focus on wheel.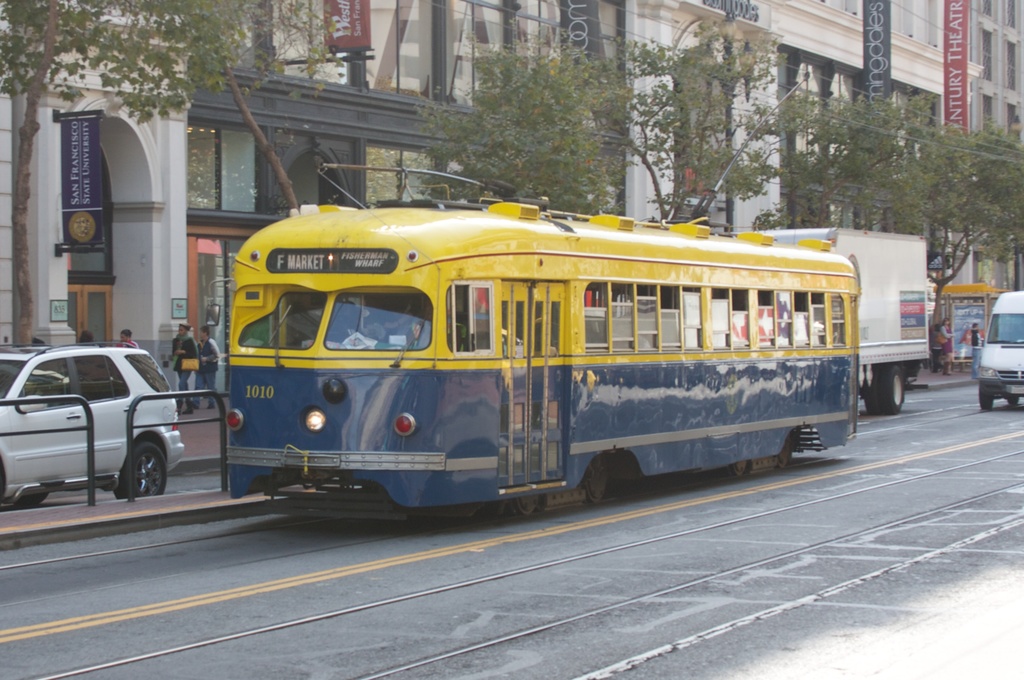
Focused at l=1006, t=393, r=1021, b=408.
